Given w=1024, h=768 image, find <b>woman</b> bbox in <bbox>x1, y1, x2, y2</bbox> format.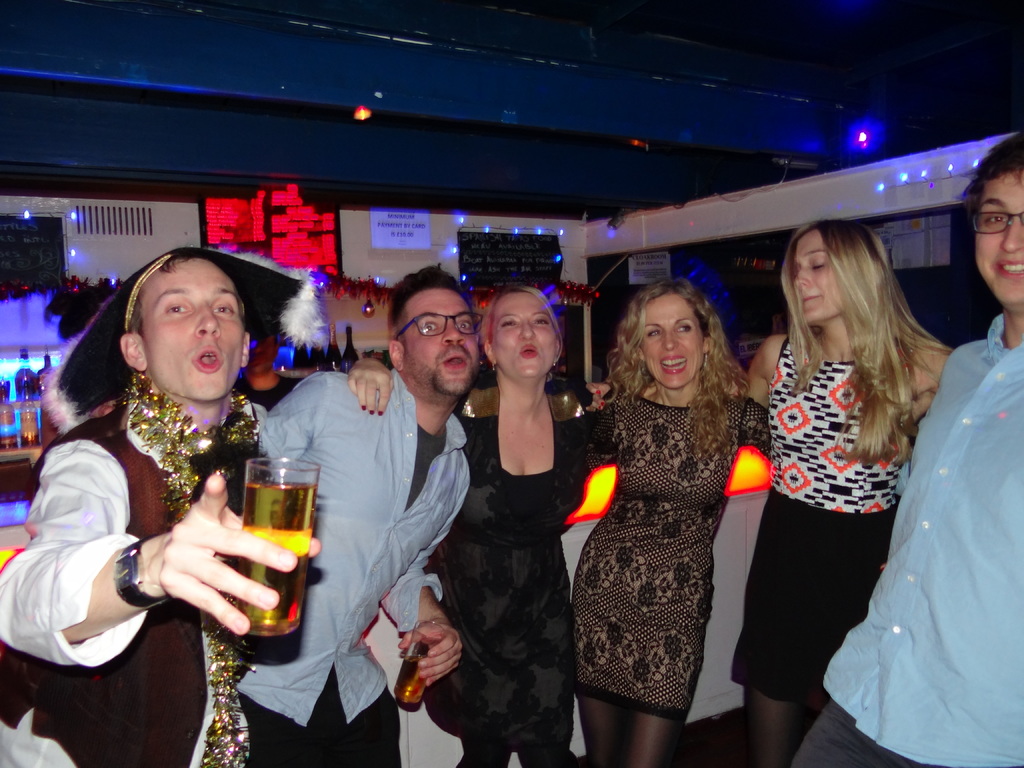
<bbox>348, 280, 605, 767</bbox>.
